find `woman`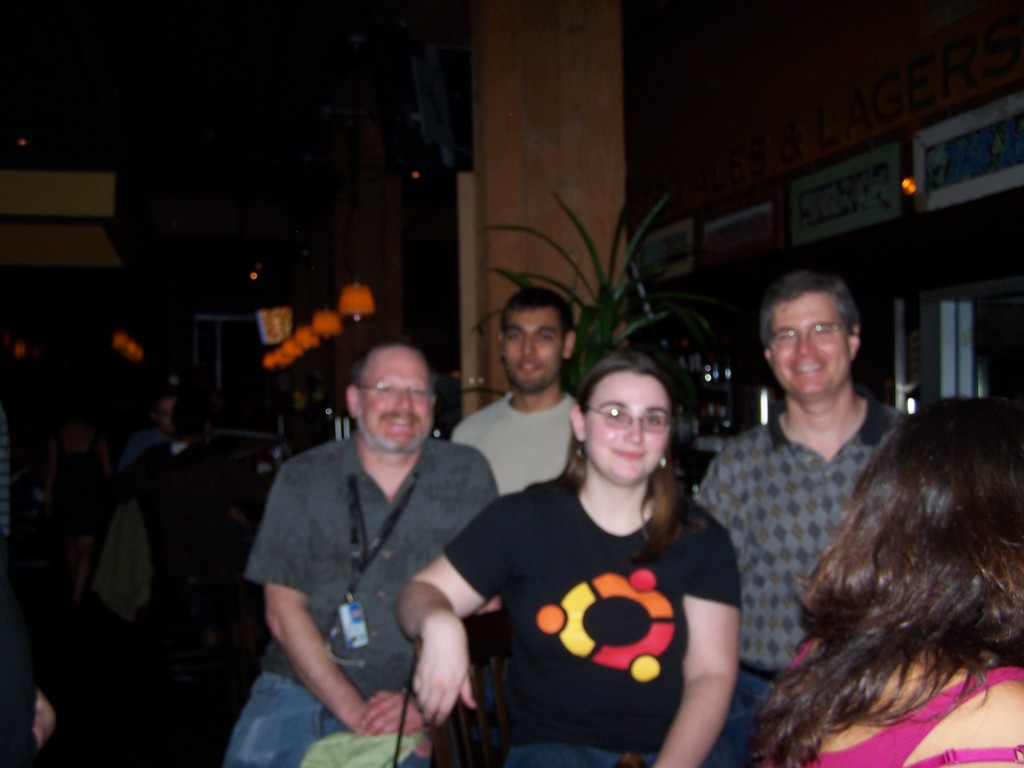
left=452, top=347, right=758, bottom=757
